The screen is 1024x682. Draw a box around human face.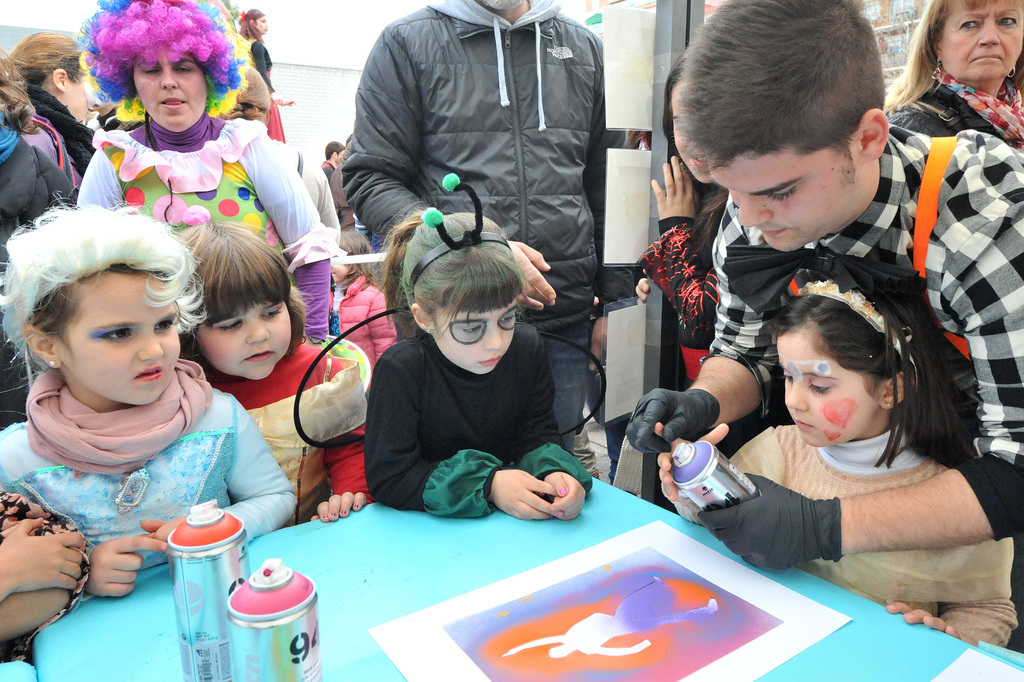
939/1/1023/81.
